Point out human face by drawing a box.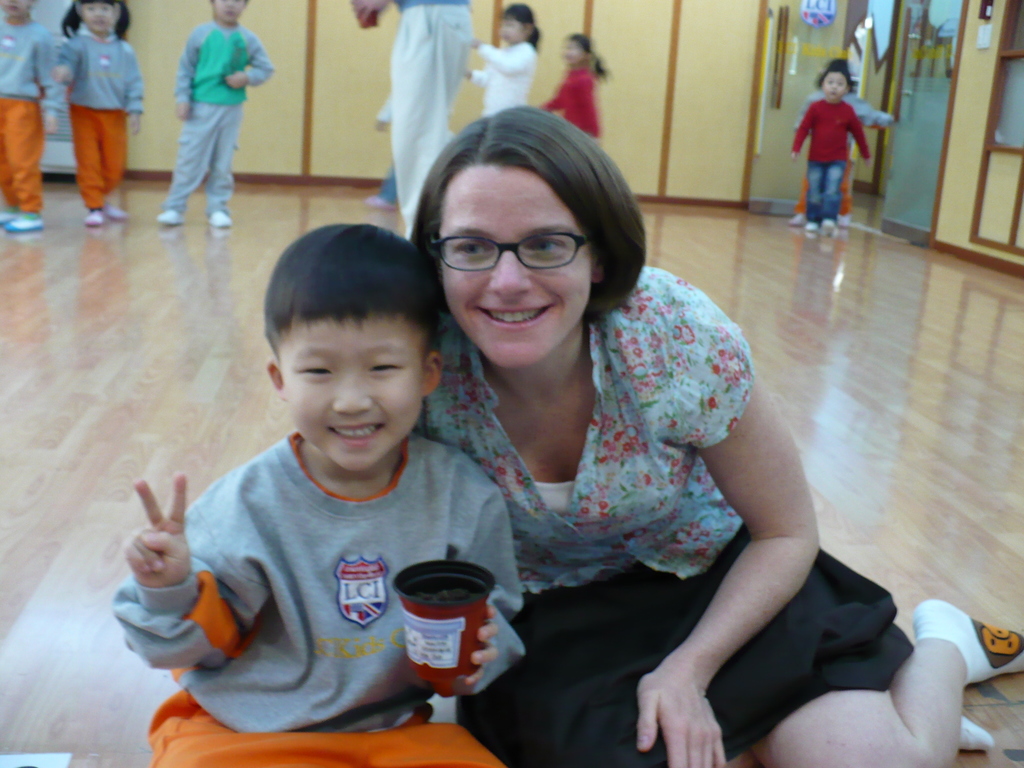
[441, 159, 592, 369].
